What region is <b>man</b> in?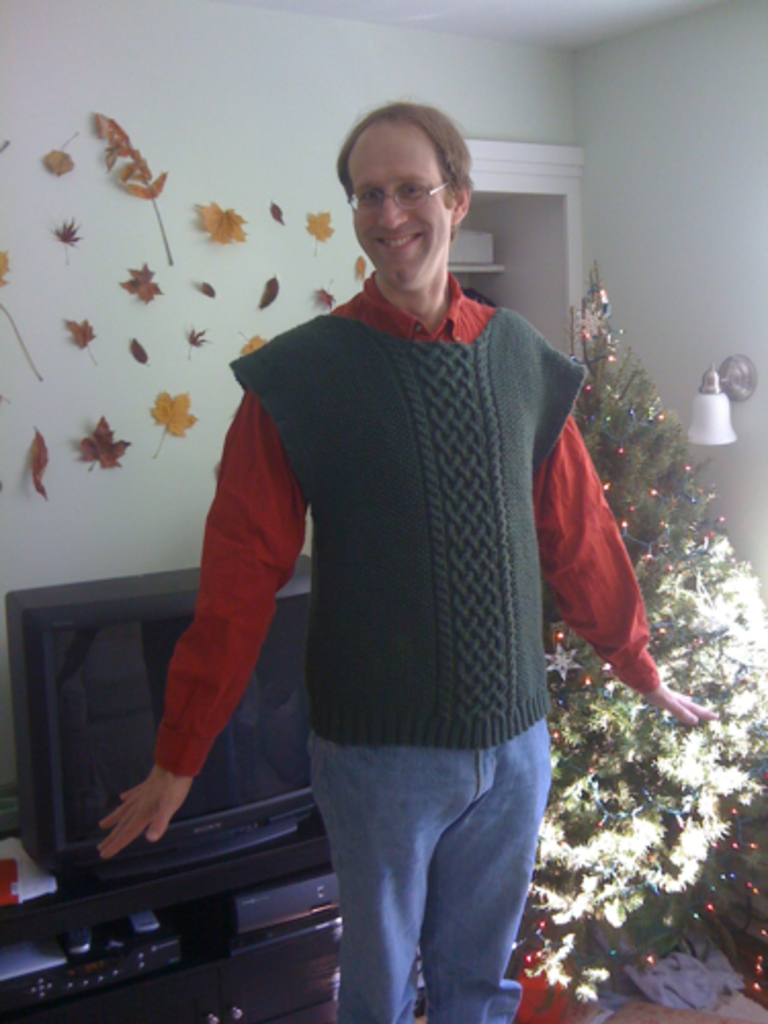
[94, 100, 725, 1022].
